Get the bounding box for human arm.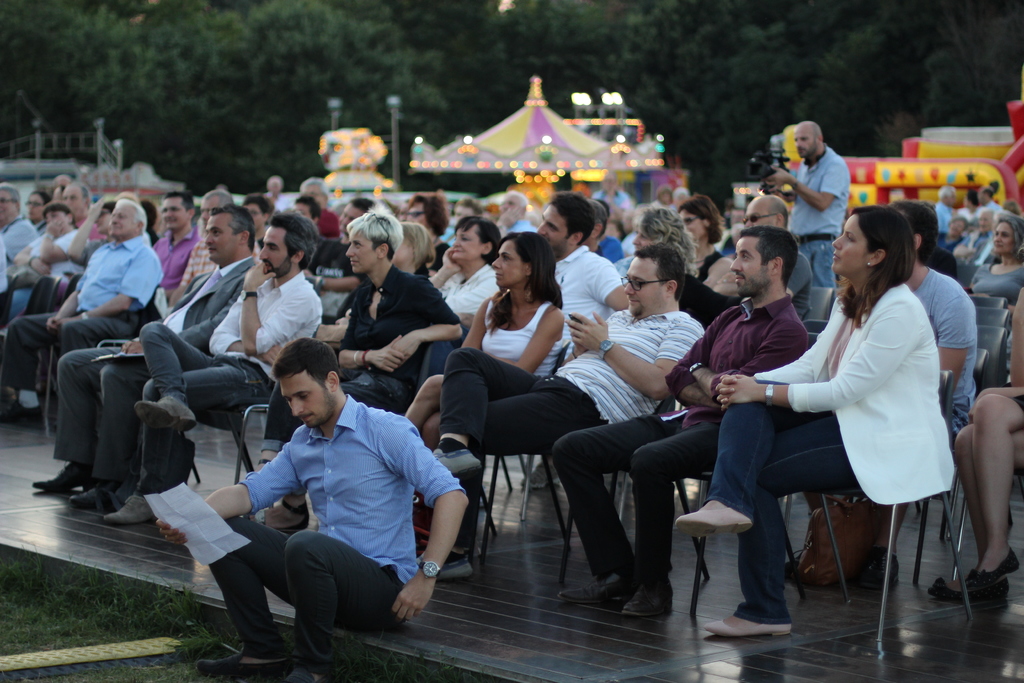
(x1=202, y1=291, x2=283, y2=370).
